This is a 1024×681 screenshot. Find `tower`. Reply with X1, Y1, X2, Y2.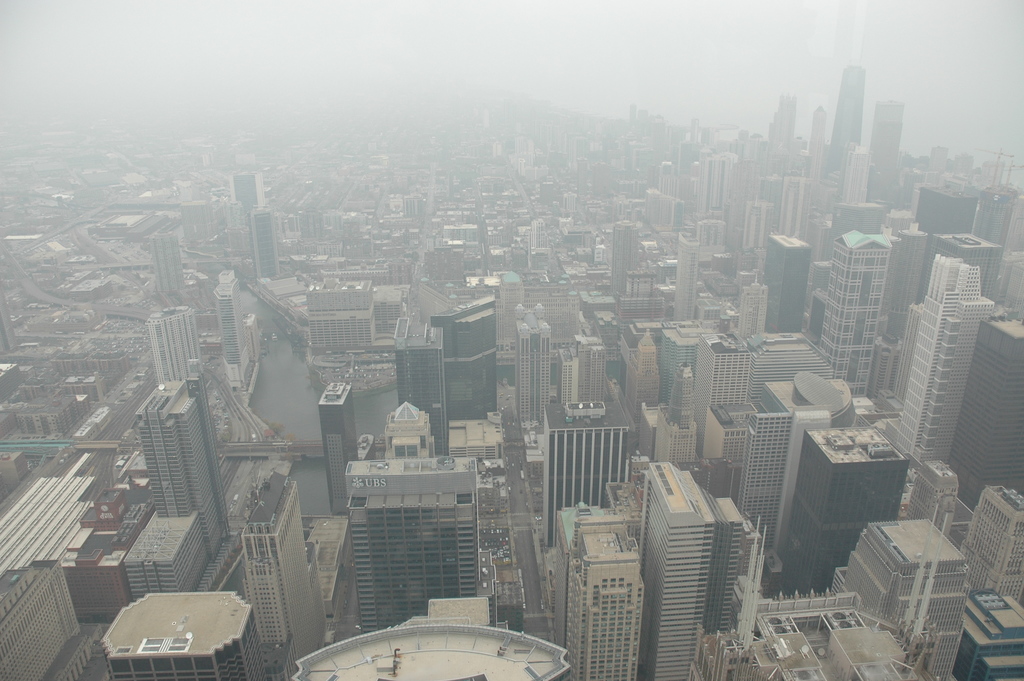
824, 64, 862, 181.
